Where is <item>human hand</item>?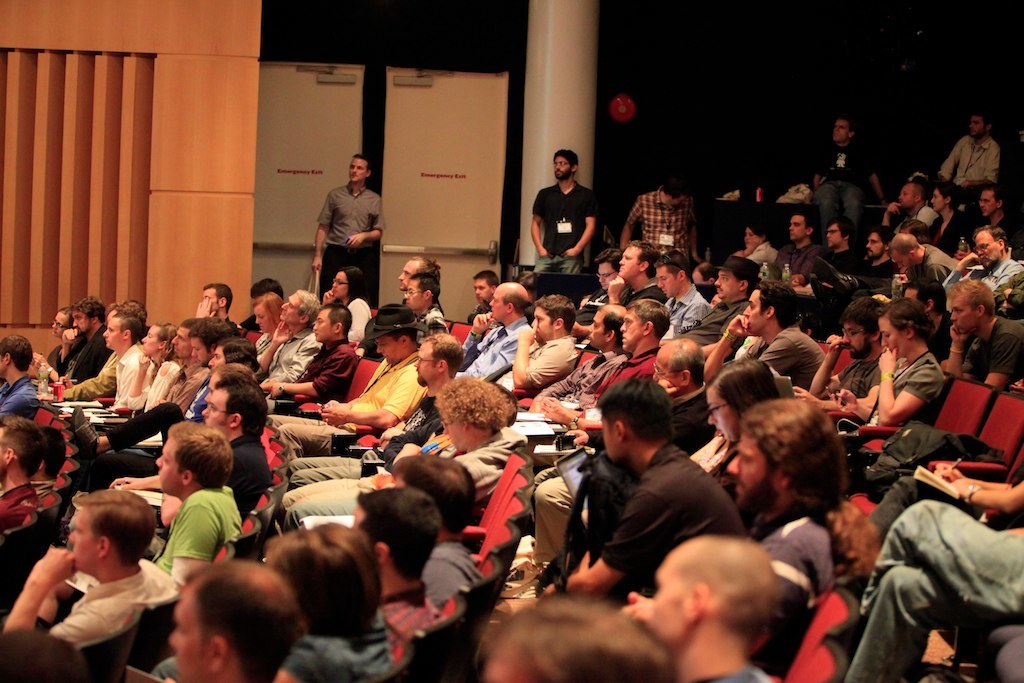
BBox(935, 460, 962, 485).
